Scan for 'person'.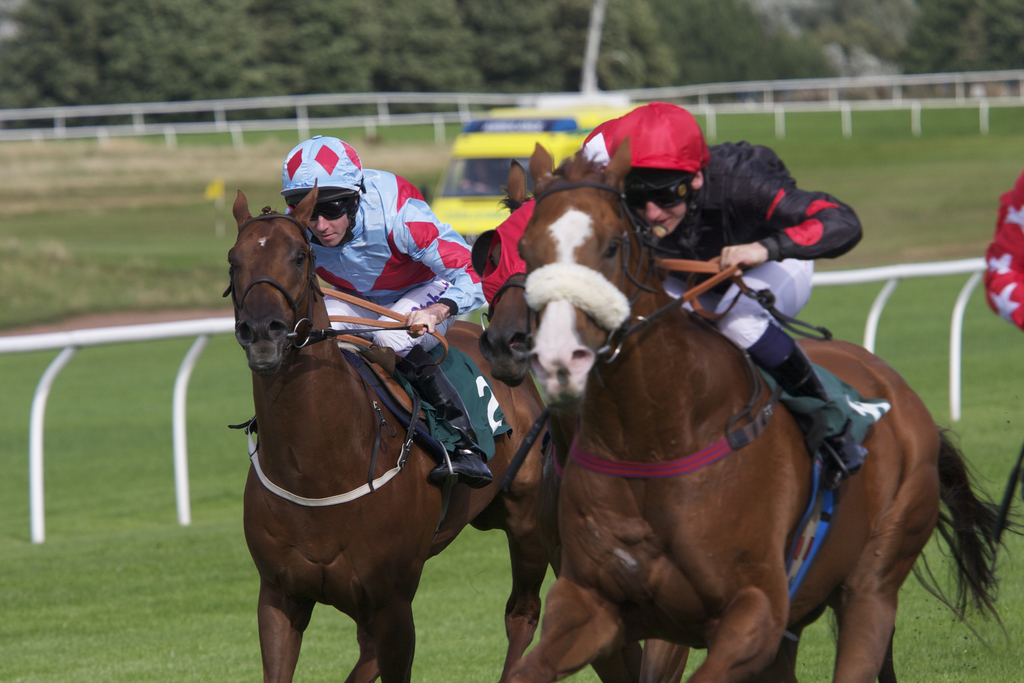
Scan result: bbox=(276, 131, 494, 361).
